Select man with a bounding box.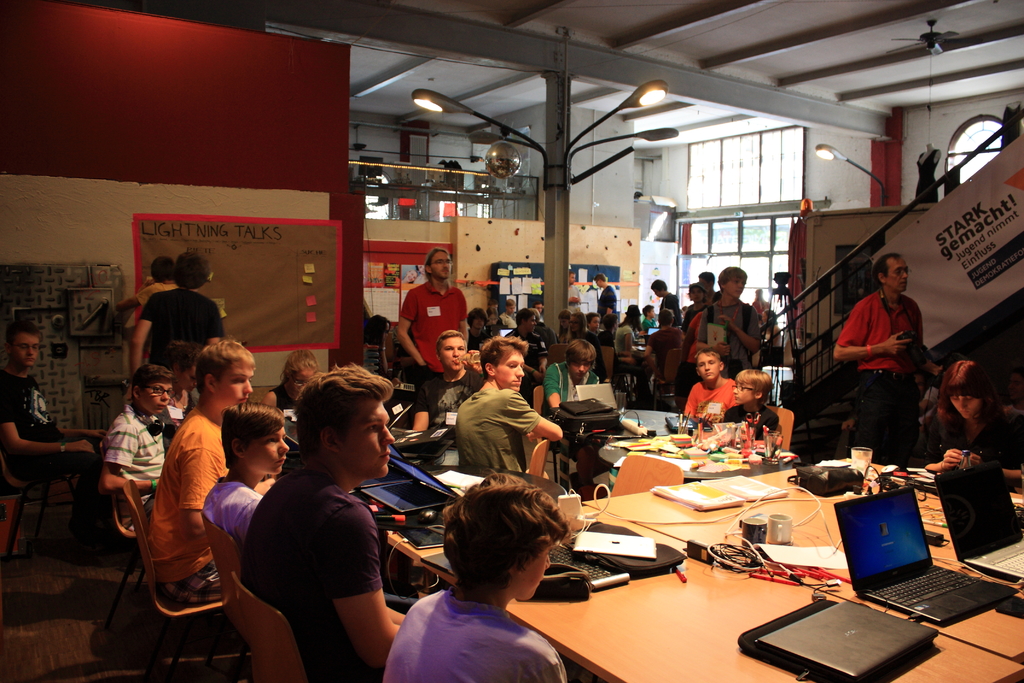
<box>828,254,949,461</box>.
